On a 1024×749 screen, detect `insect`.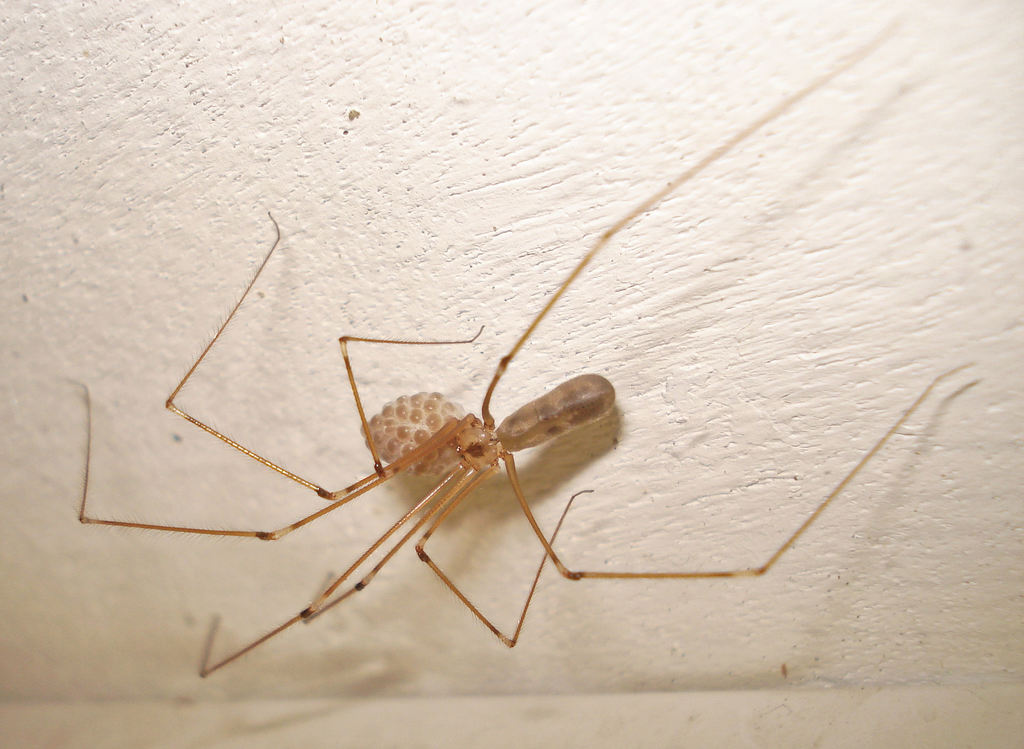
{"left": 76, "top": 13, "right": 983, "bottom": 677}.
